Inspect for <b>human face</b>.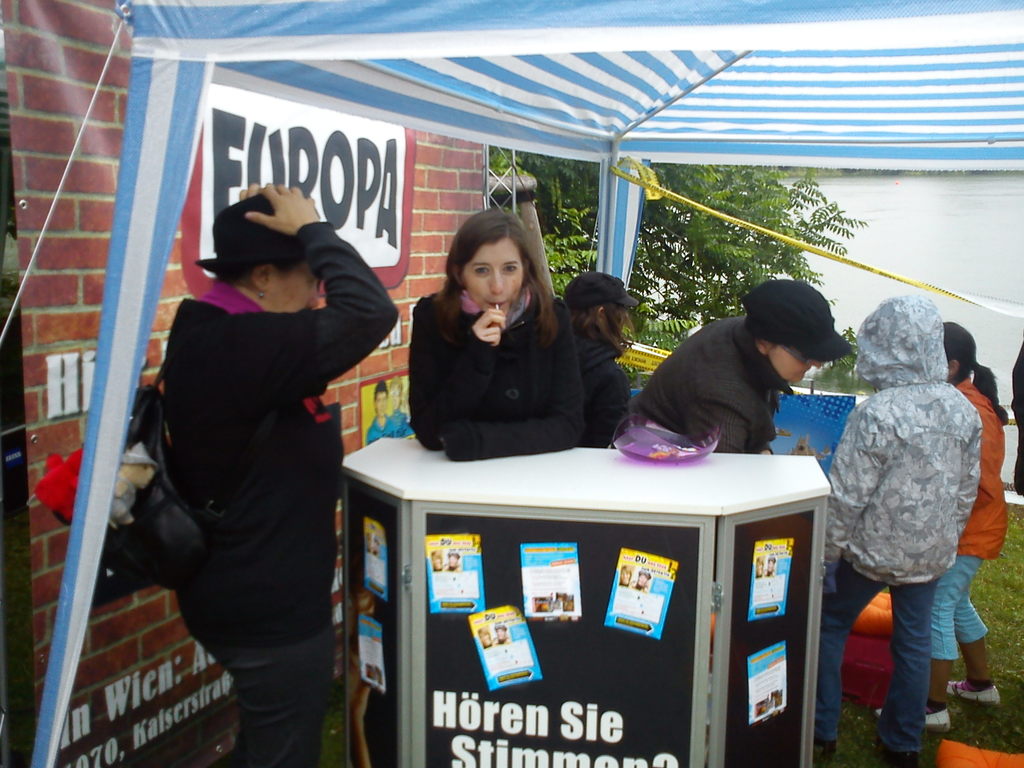
Inspection: bbox=(266, 259, 321, 310).
